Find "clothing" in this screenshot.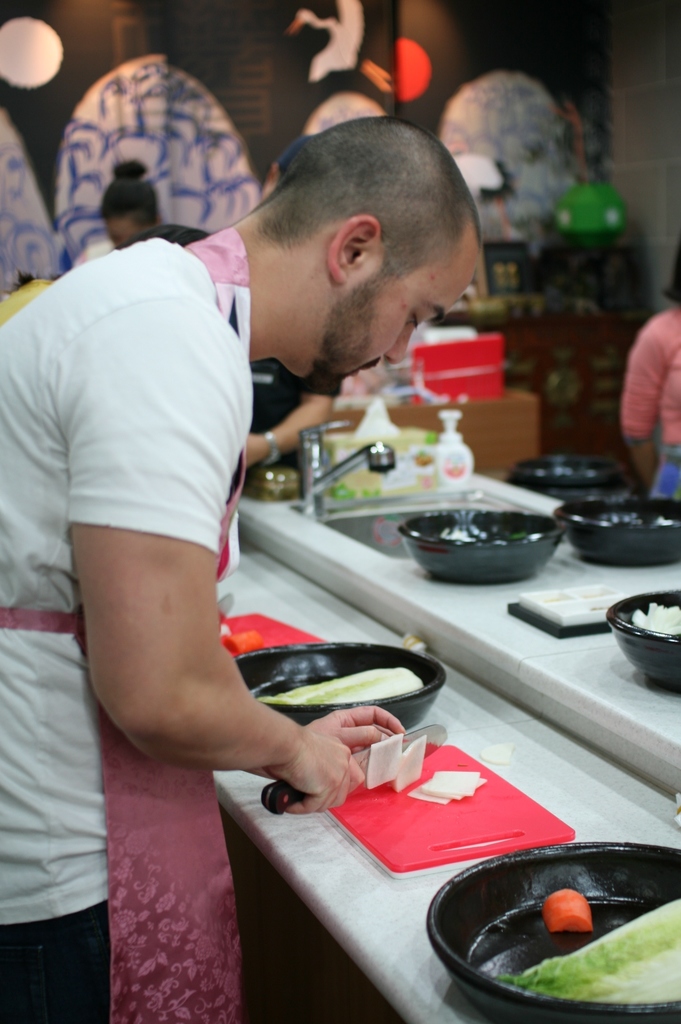
The bounding box for "clothing" is detection(0, 239, 252, 920).
